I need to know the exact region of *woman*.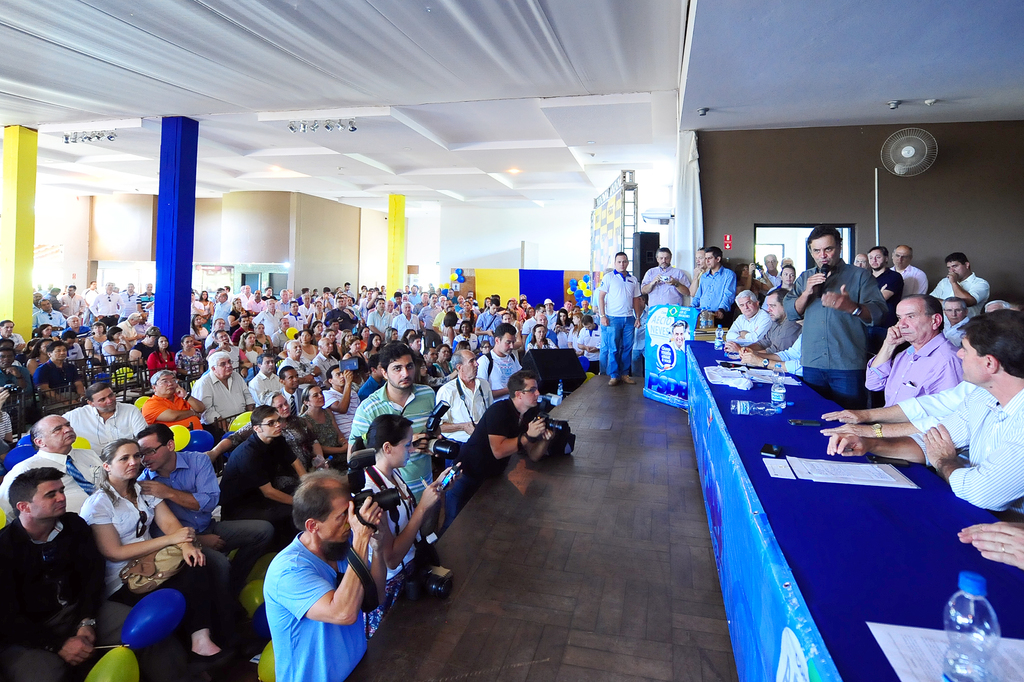
Region: bbox(340, 333, 369, 377).
